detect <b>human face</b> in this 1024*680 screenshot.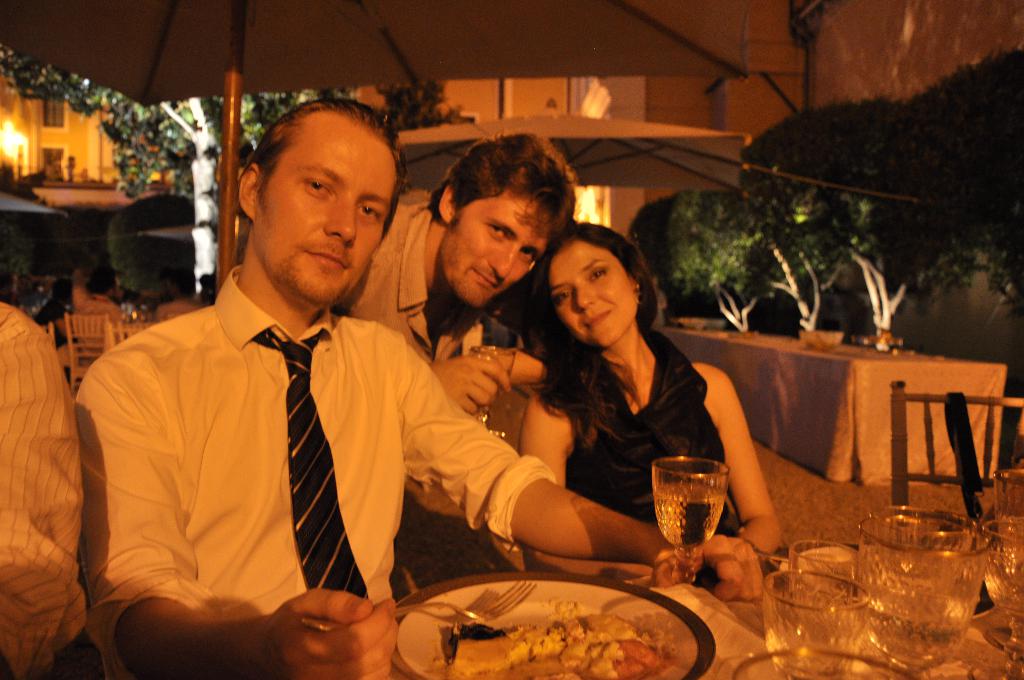
Detection: detection(545, 239, 634, 353).
